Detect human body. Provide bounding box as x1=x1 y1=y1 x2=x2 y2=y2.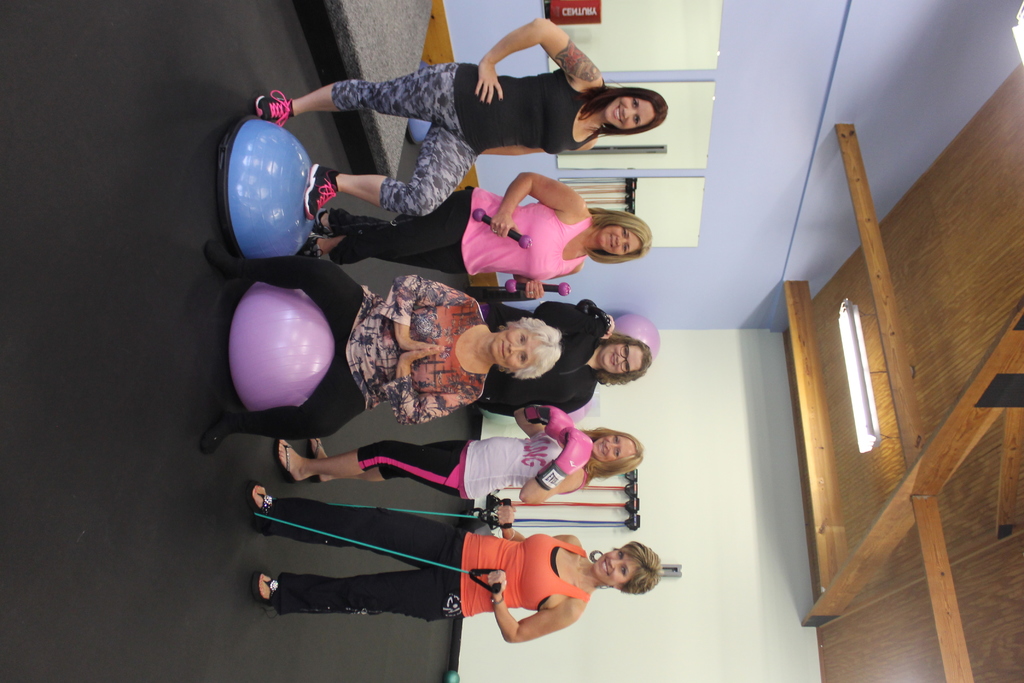
x1=298 y1=165 x2=657 y2=305.
